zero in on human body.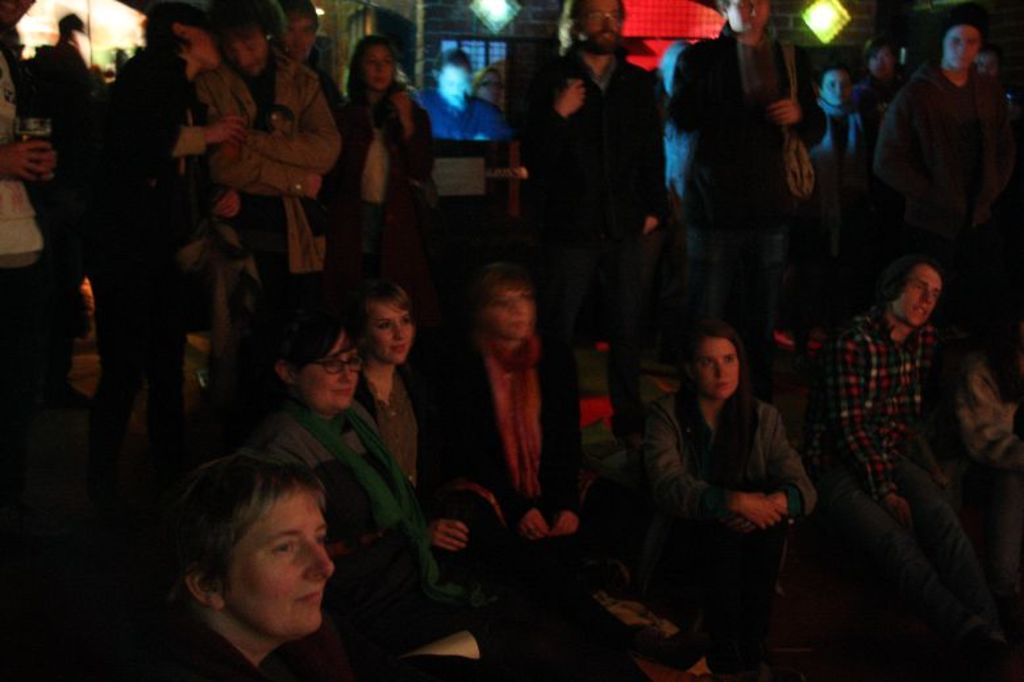
Zeroed in: crop(825, 253, 1007, 629).
